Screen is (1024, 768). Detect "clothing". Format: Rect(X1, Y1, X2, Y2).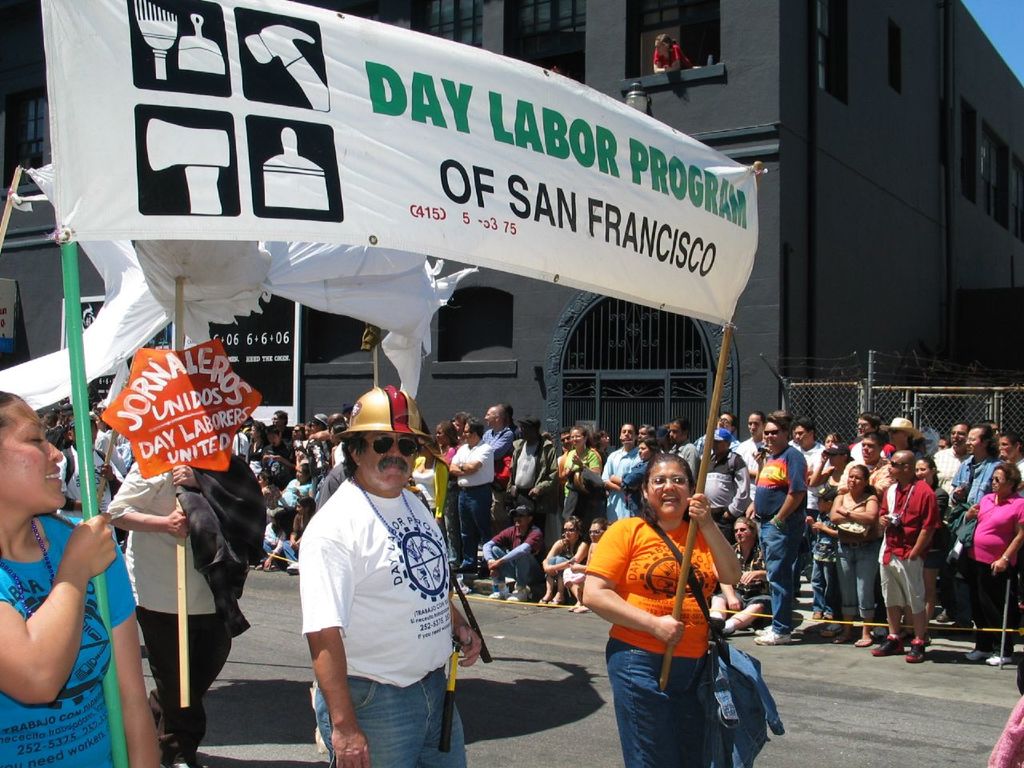
Rect(450, 440, 515, 572).
